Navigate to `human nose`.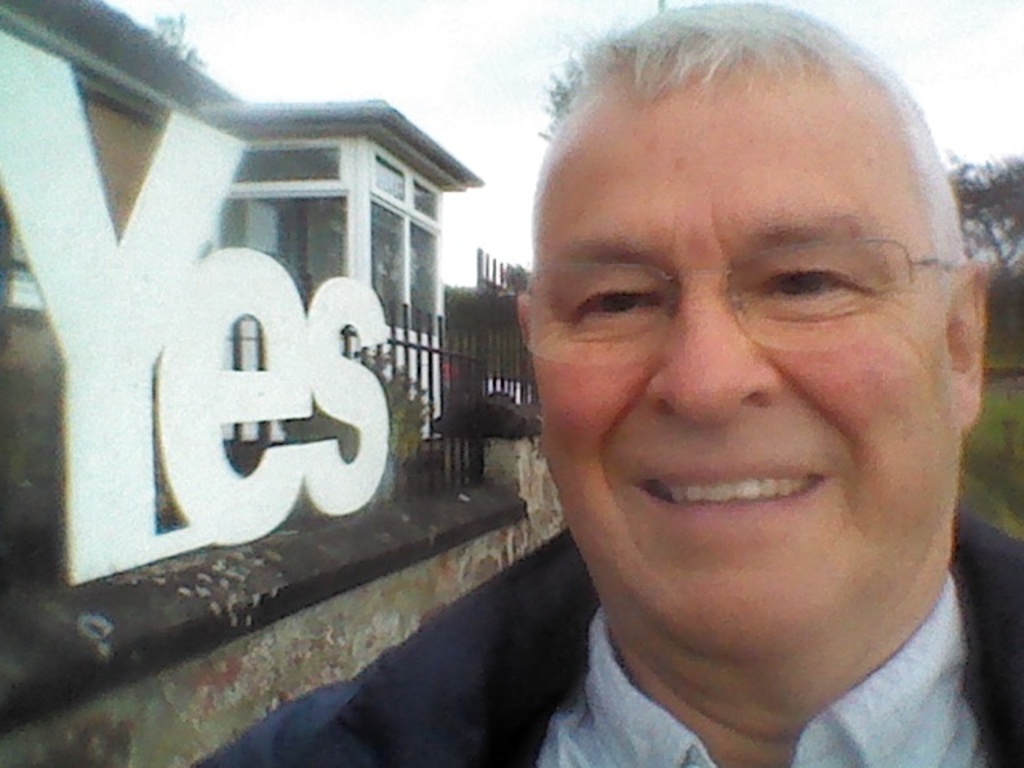
Navigation target: Rect(645, 259, 787, 437).
